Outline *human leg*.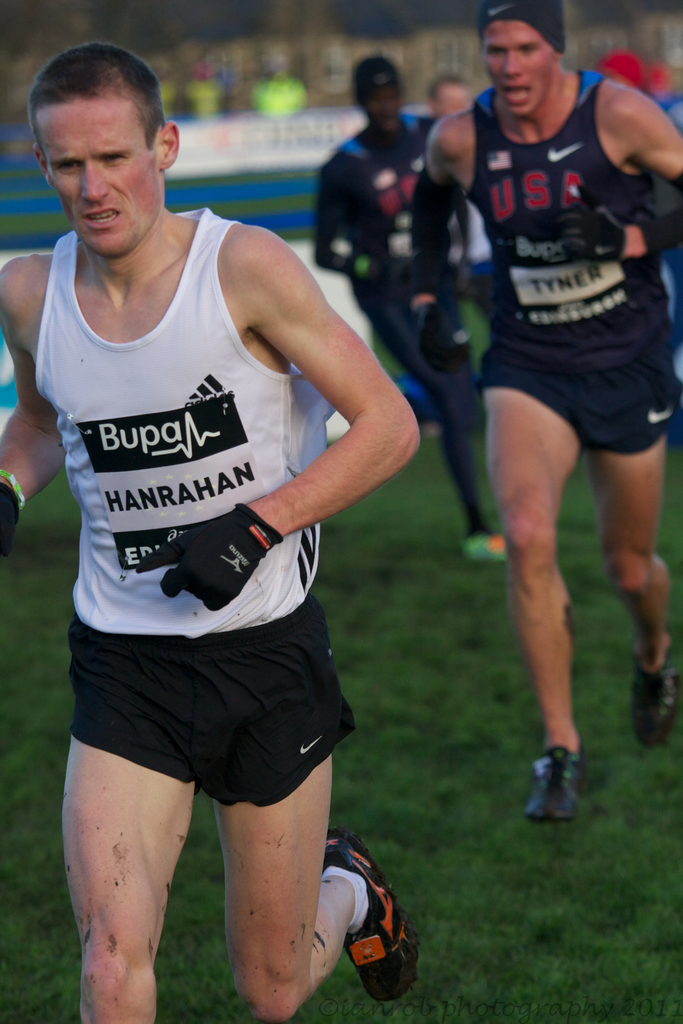
Outline: box(485, 335, 588, 824).
